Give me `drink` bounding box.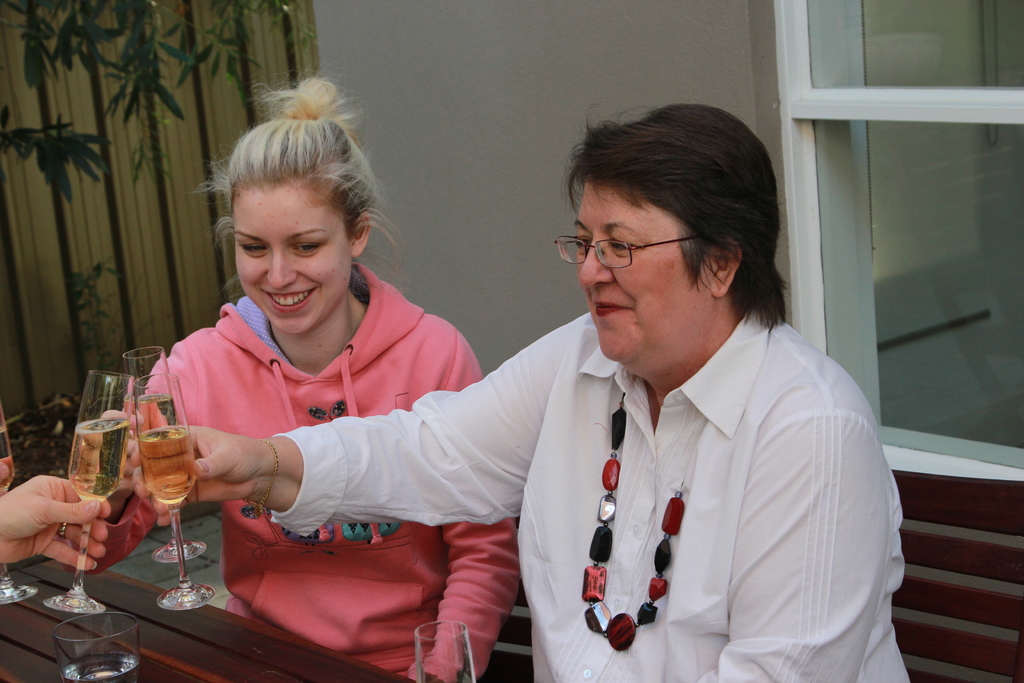
{"left": 137, "top": 429, "right": 195, "bottom": 506}.
